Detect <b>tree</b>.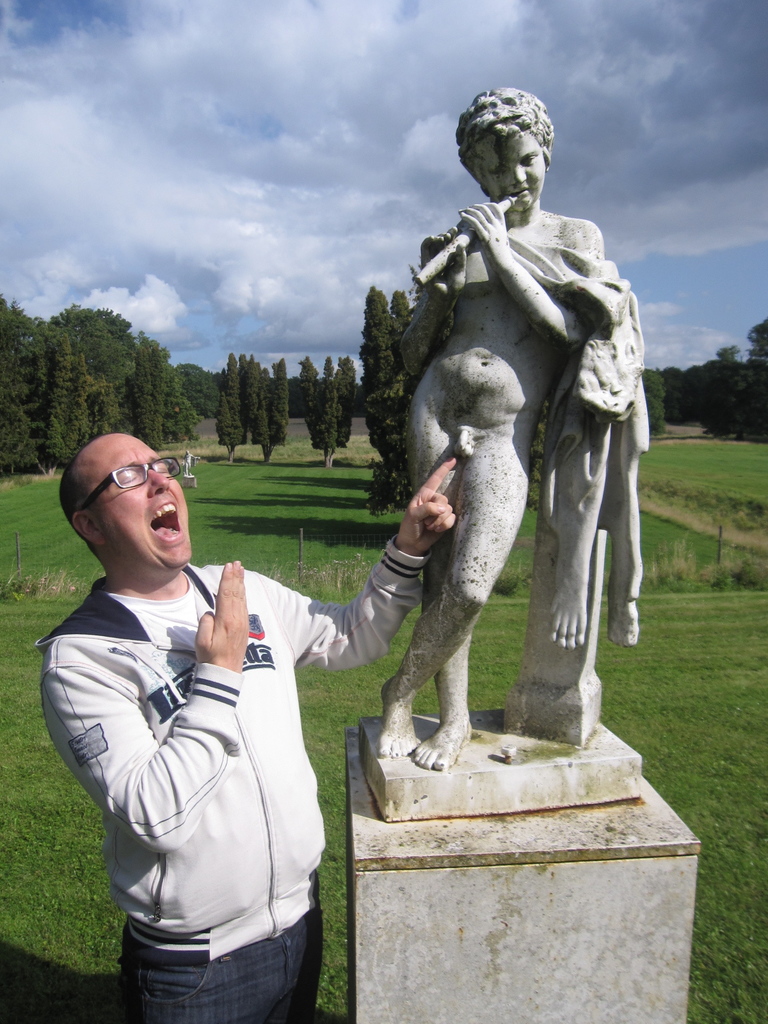
Detected at 364 283 422 474.
